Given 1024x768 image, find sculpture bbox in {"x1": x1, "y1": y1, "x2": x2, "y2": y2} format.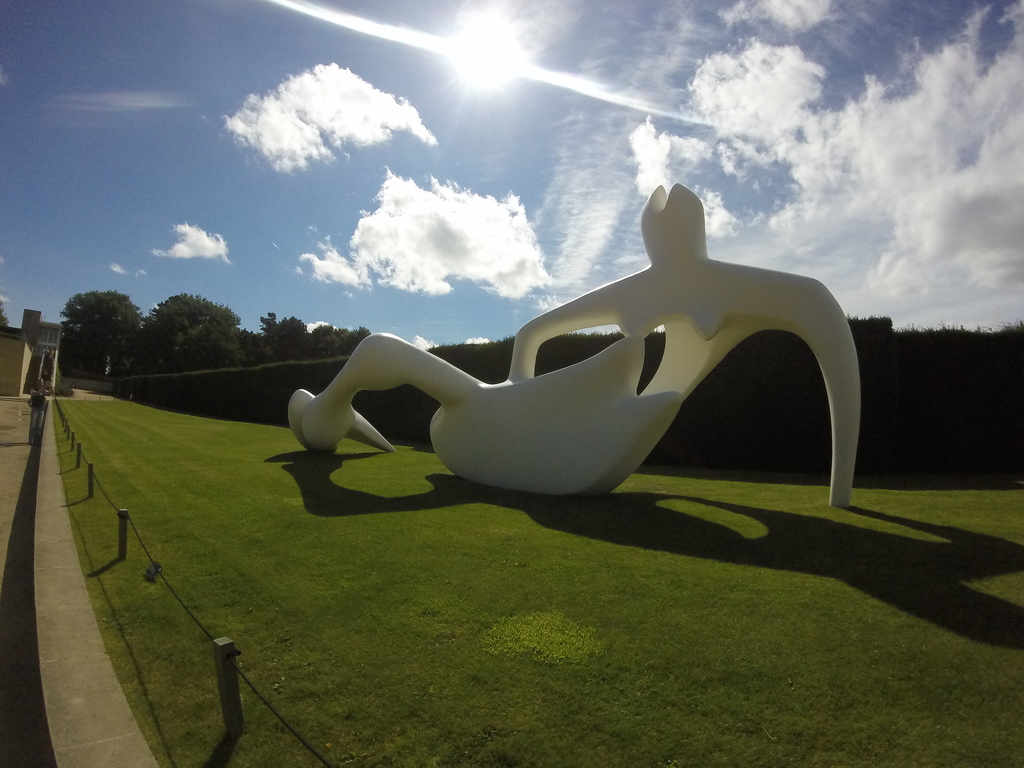
{"x1": 288, "y1": 182, "x2": 863, "y2": 501}.
